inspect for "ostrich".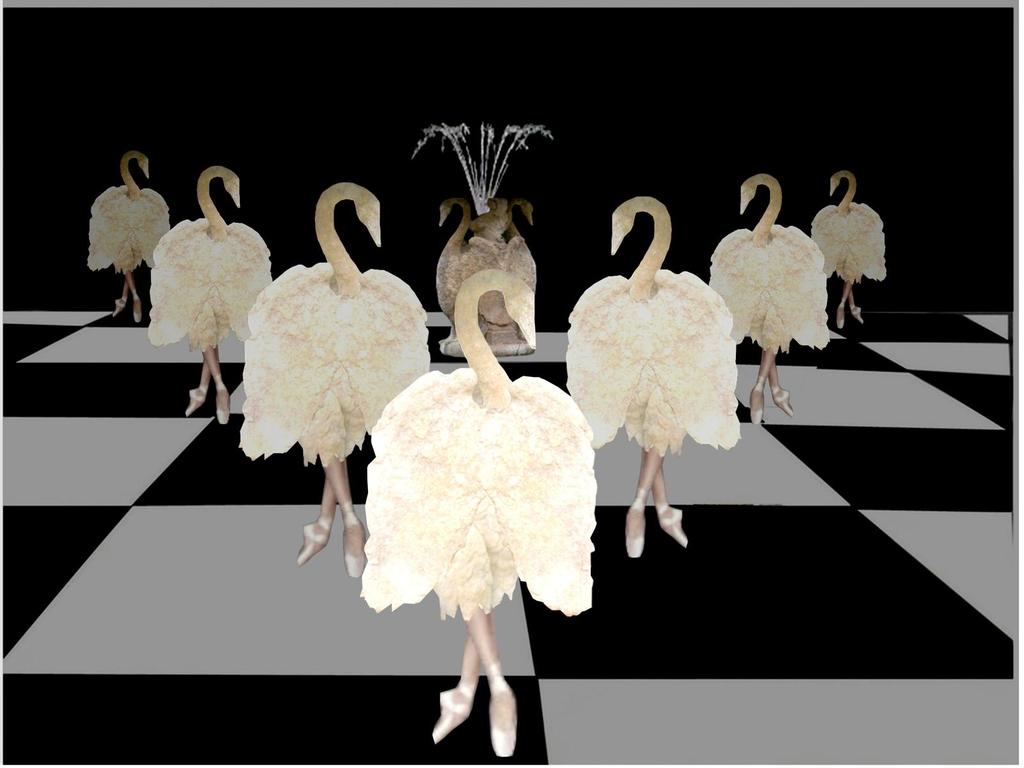
Inspection: 813 166 900 331.
